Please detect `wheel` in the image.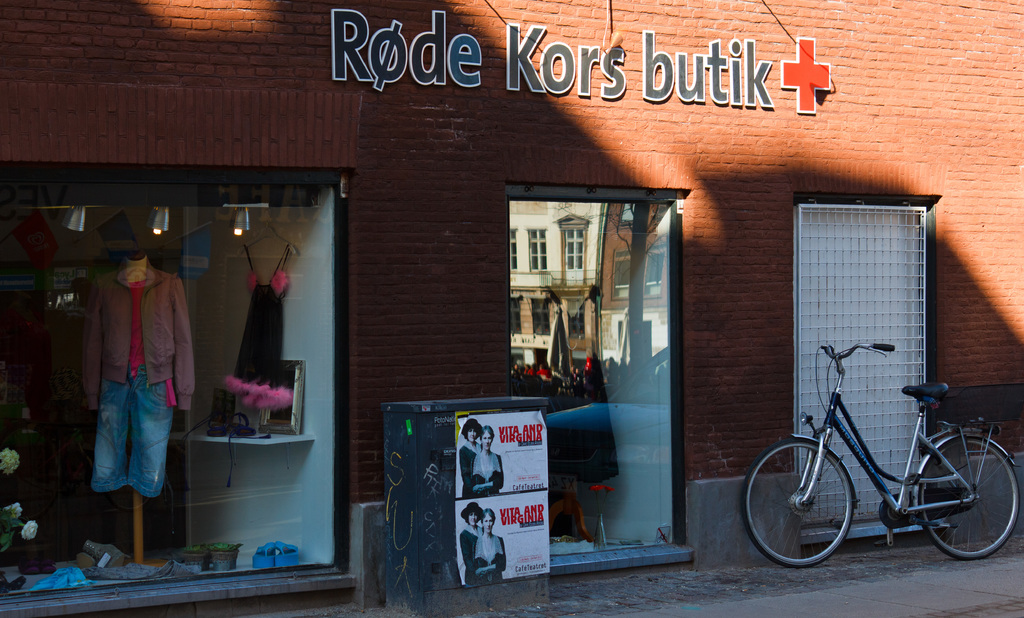
box=[741, 435, 860, 570].
